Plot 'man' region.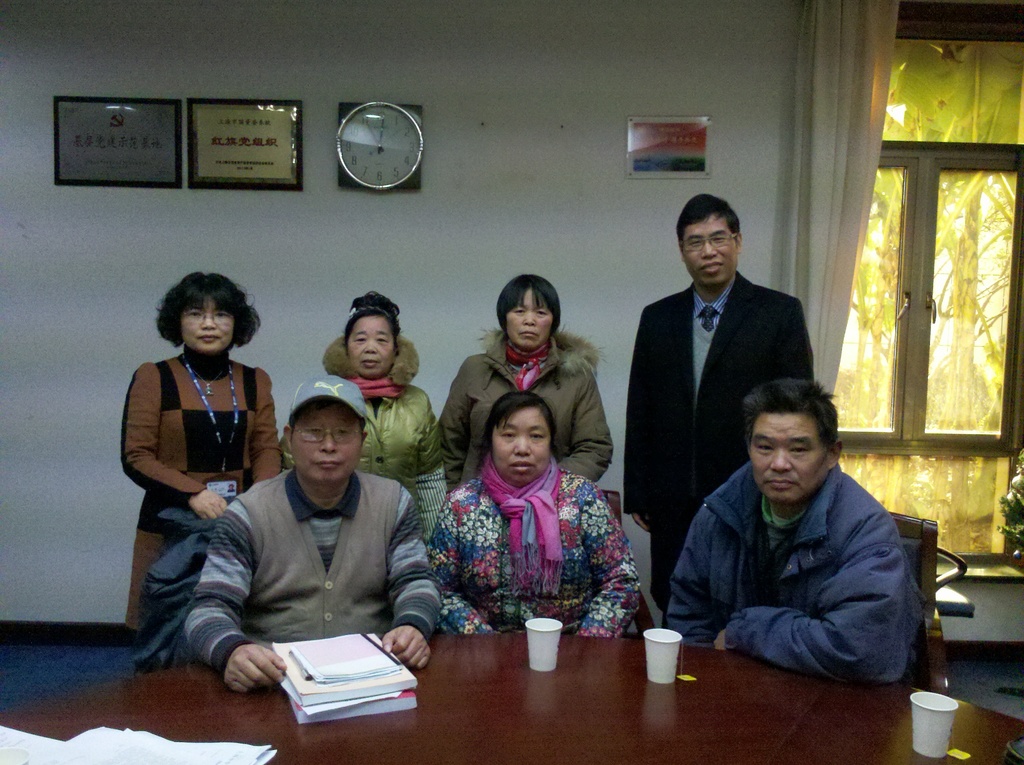
Plotted at region(662, 373, 931, 690).
